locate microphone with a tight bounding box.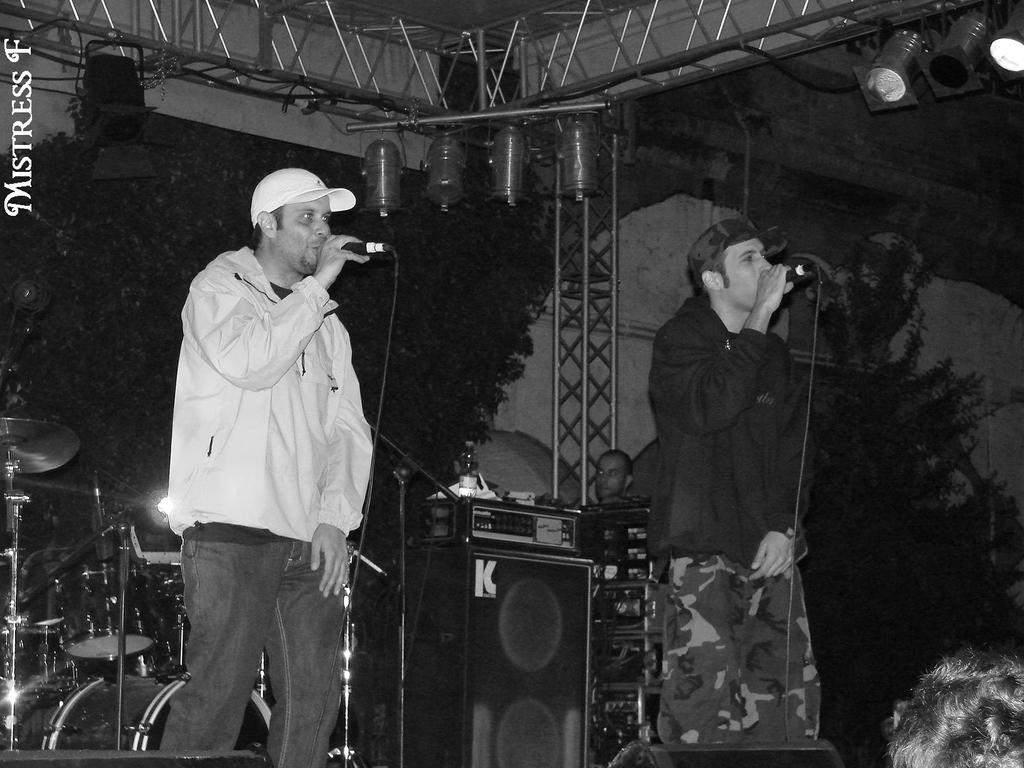
Rect(346, 239, 394, 257).
